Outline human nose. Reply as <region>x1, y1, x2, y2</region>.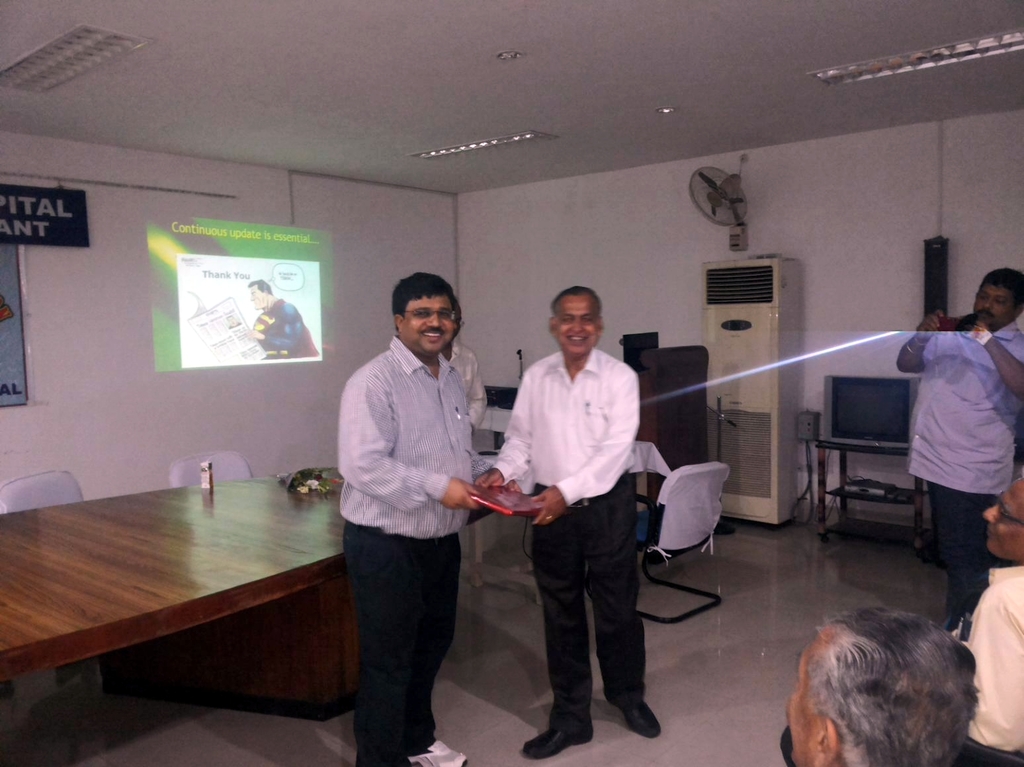
<region>571, 318, 583, 335</region>.
